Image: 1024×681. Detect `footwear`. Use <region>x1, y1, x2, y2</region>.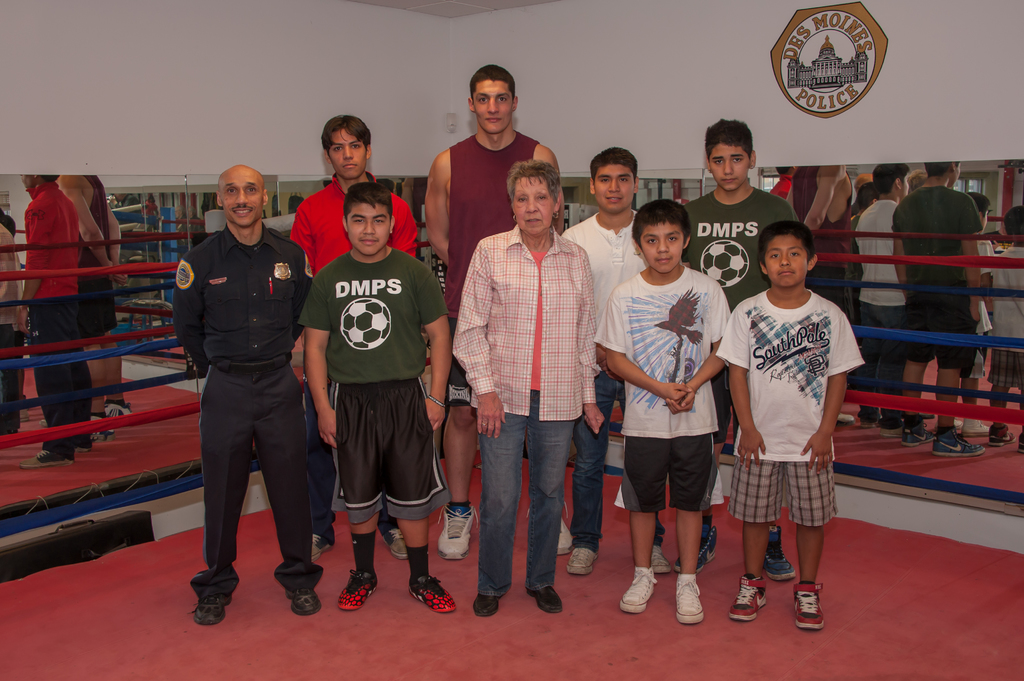
<region>624, 565, 655, 612</region>.
